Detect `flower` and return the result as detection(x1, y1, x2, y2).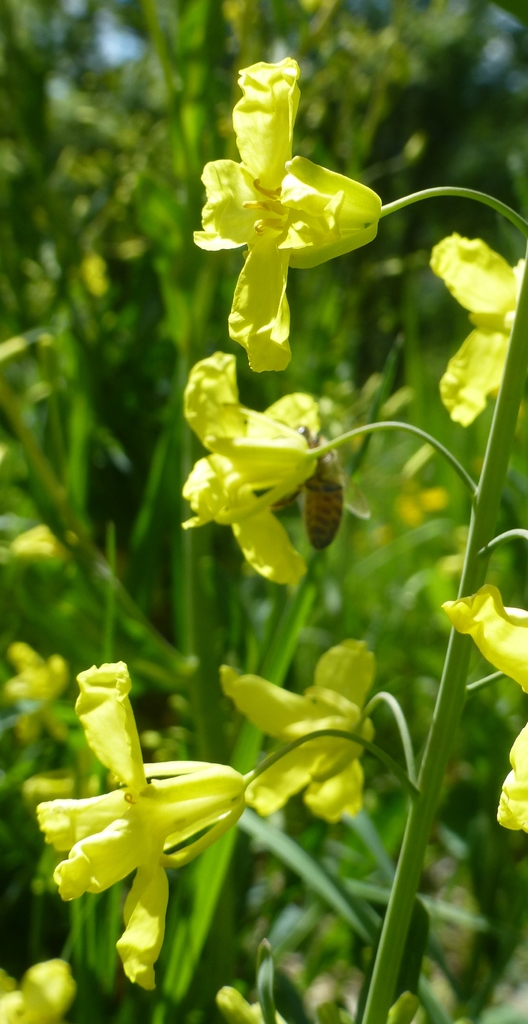
detection(190, 46, 391, 373).
